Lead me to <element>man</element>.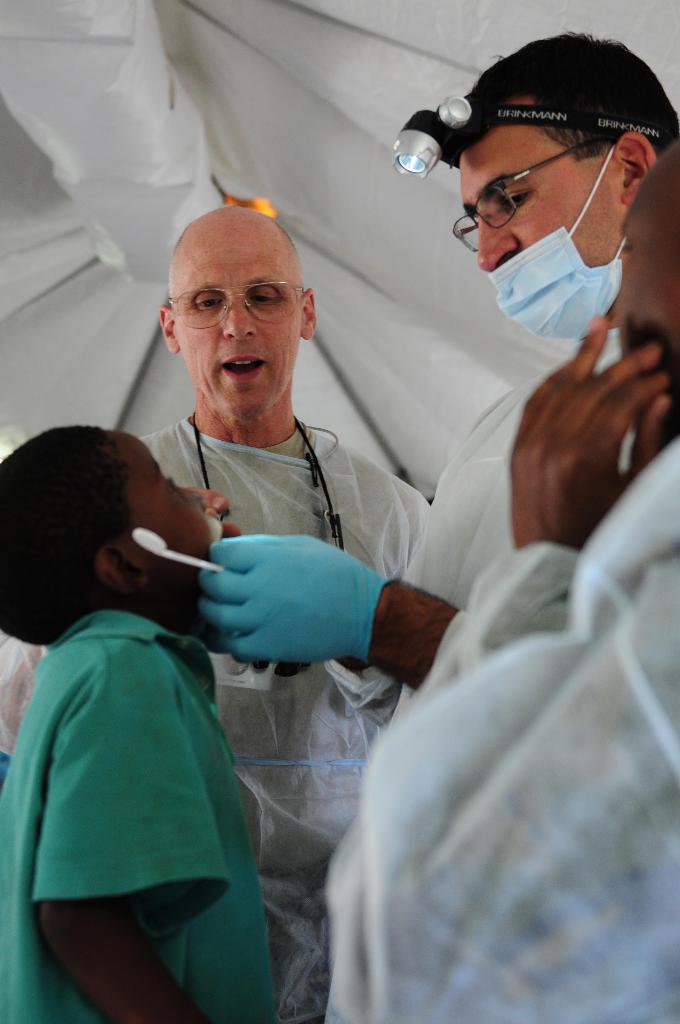
Lead to {"left": 78, "top": 209, "right": 436, "bottom": 764}.
